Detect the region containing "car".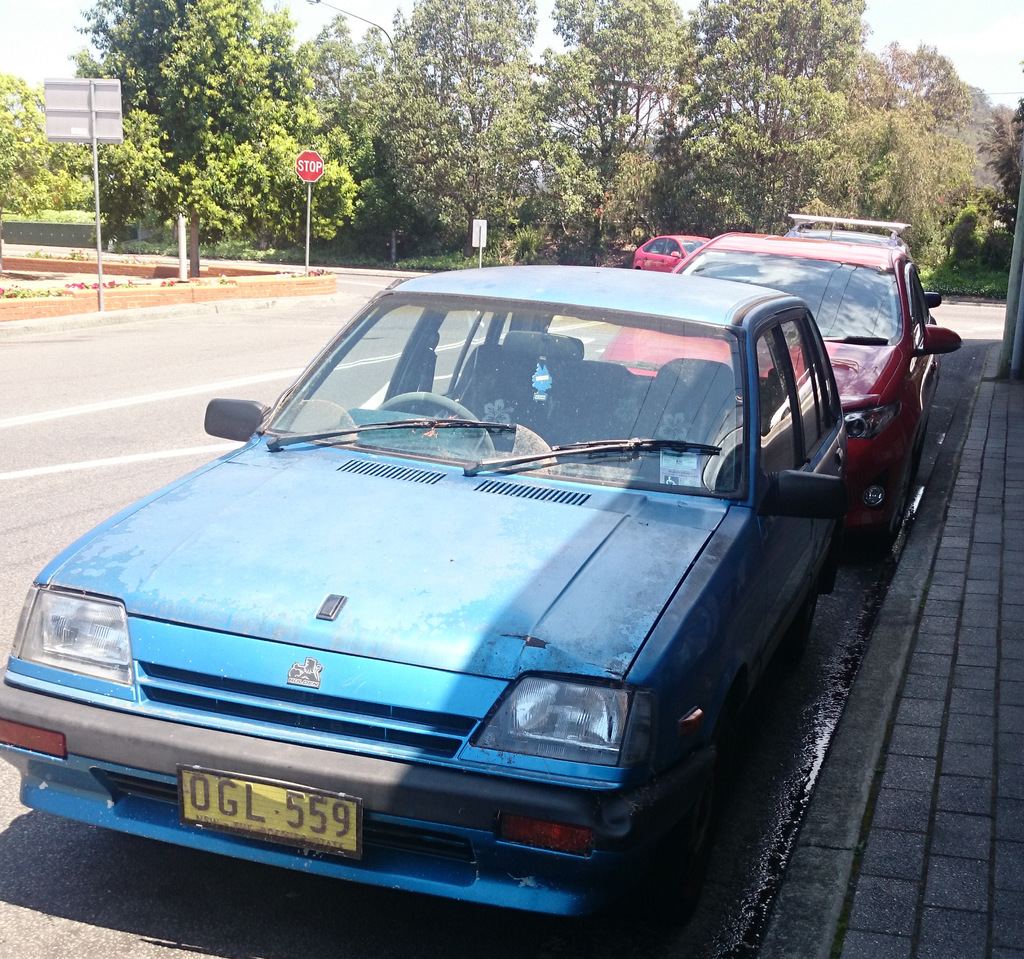
x1=634, y1=233, x2=703, y2=276.
